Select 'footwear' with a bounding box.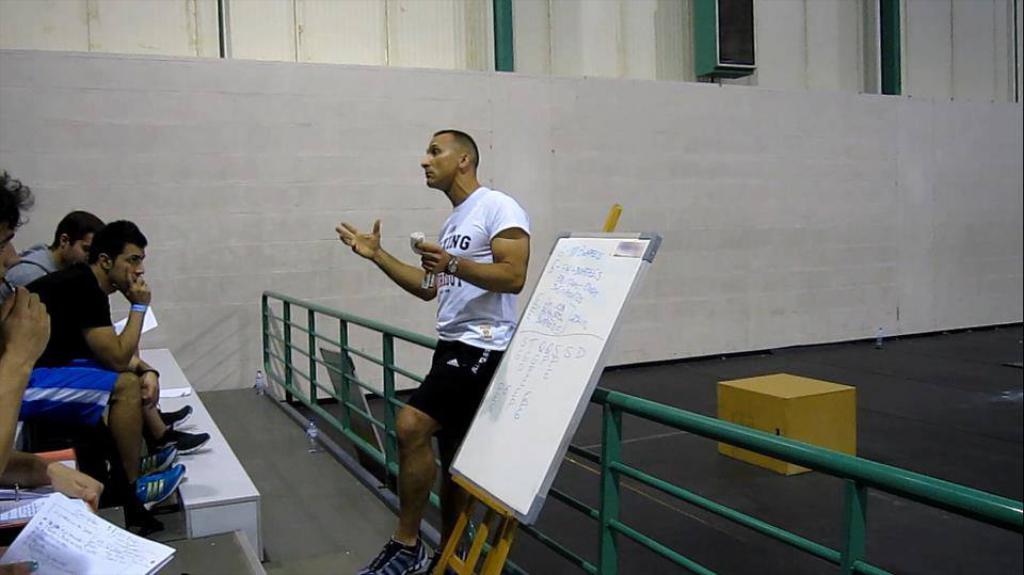
detection(134, 464, 183, 516).
